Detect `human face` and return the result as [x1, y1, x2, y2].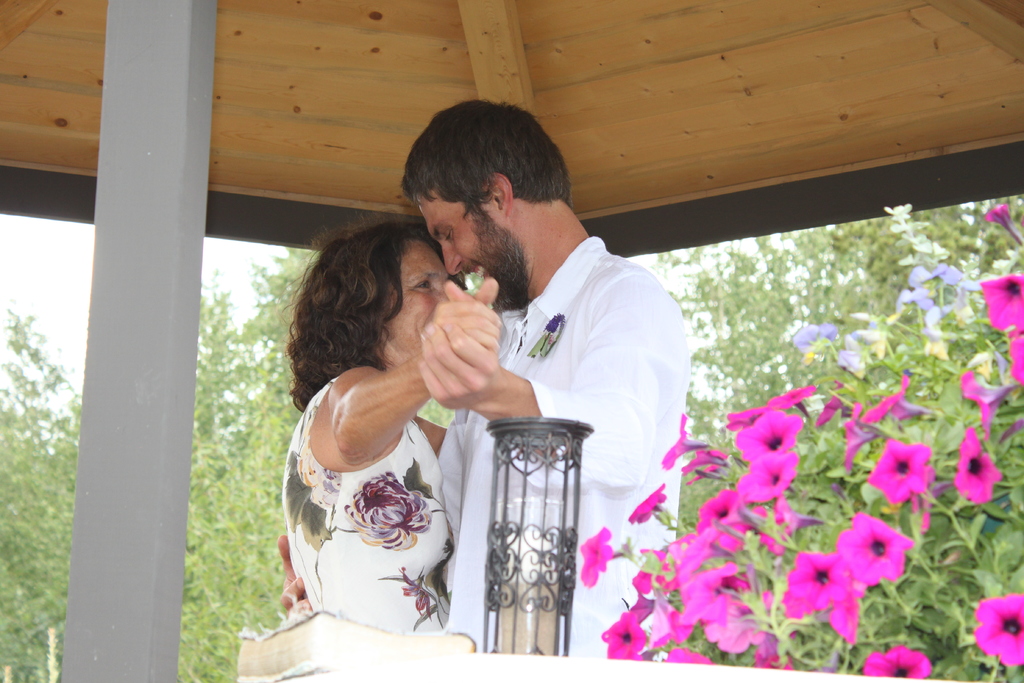
[385, 242, 445, 368].
